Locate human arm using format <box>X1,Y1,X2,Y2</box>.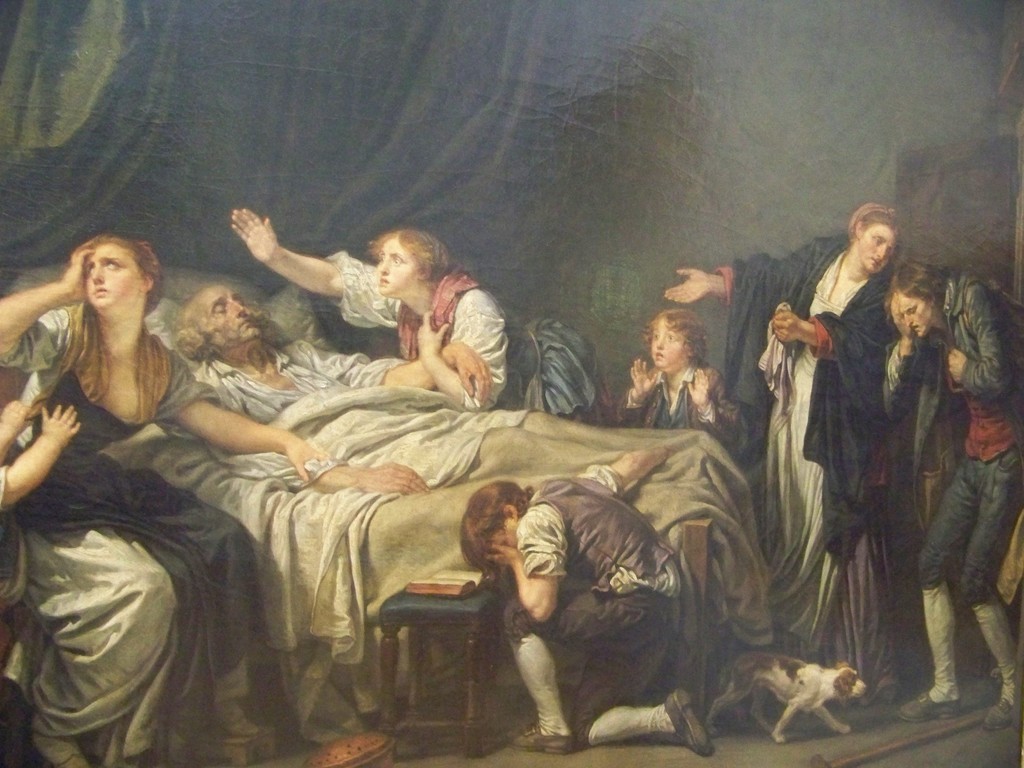
<box>282,339,497,388</box>.
